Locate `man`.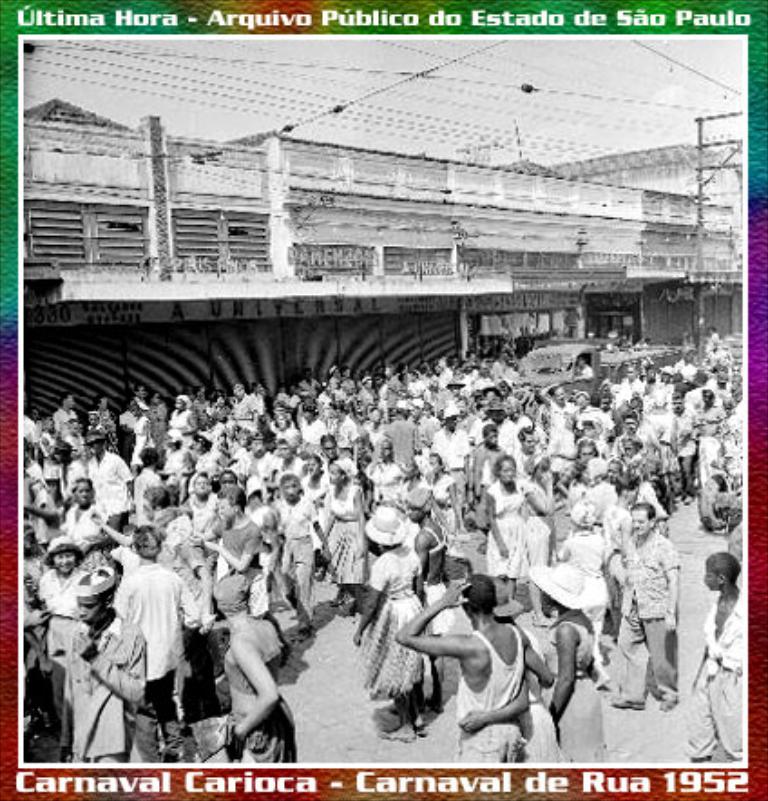
Bounding box: rect(167, 393, 196, 458).
